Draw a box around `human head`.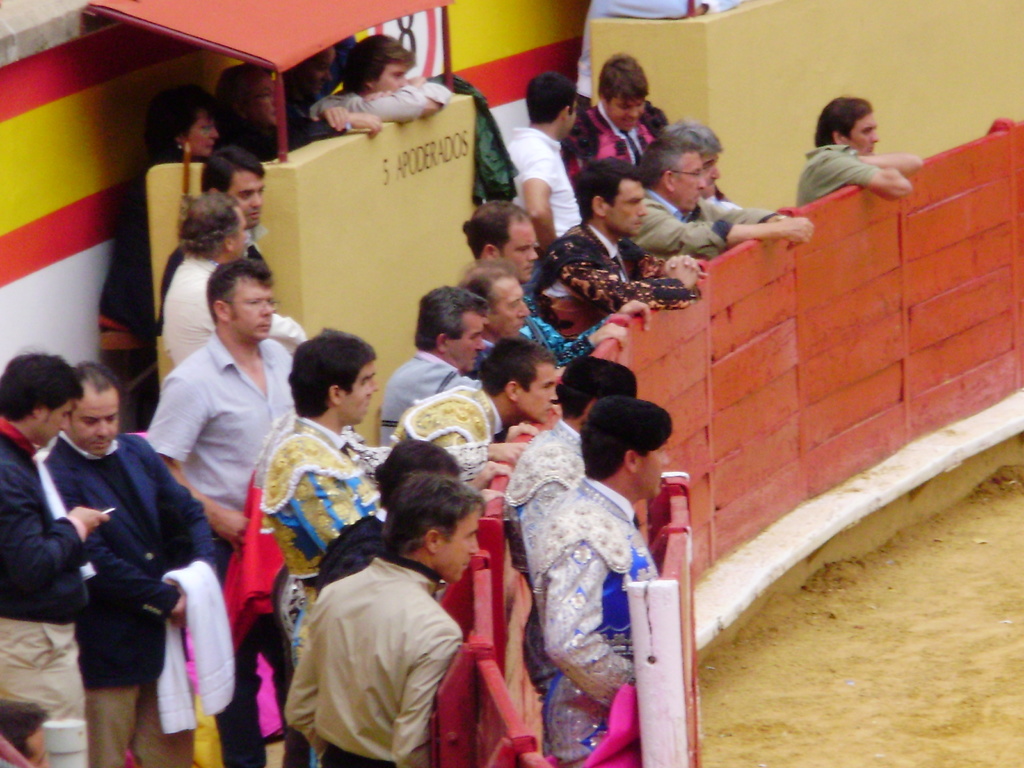
410/285/486/376.
